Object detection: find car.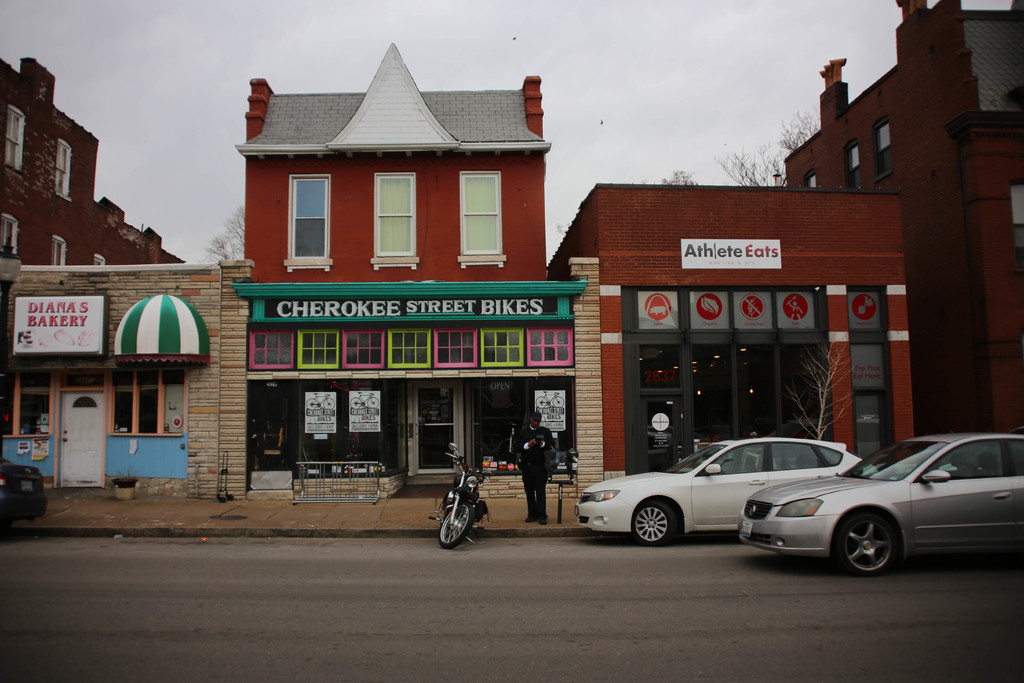
735, 432, 1023, 578.
